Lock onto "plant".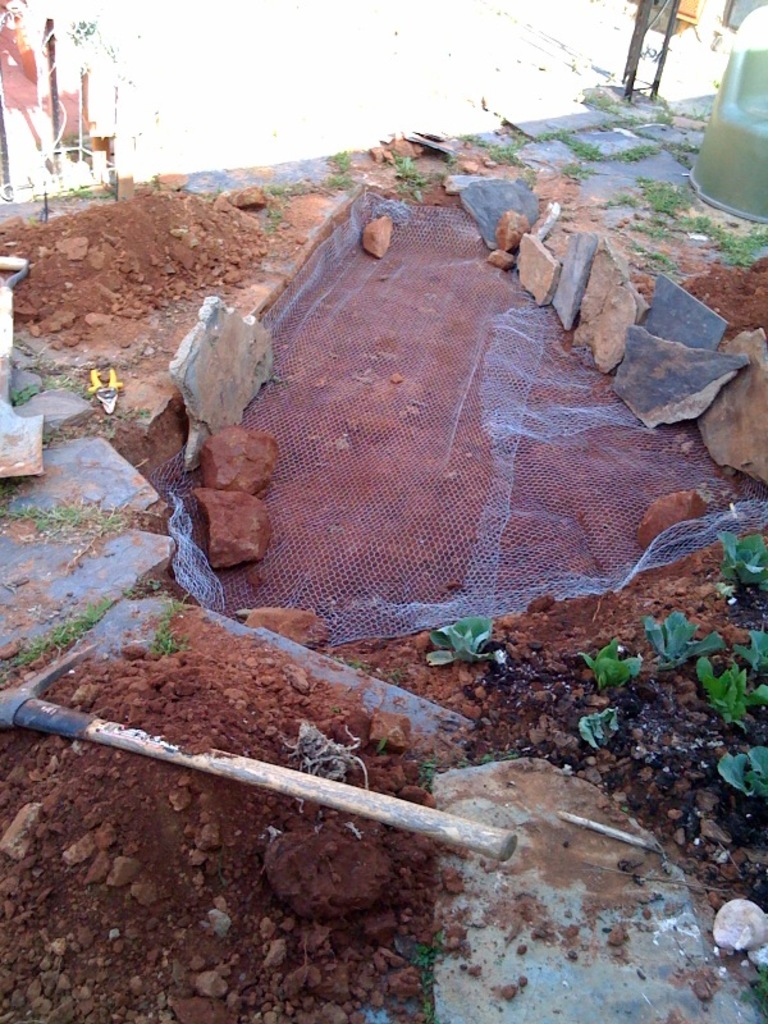
Locked: box=[626, 137, 663, 155].
